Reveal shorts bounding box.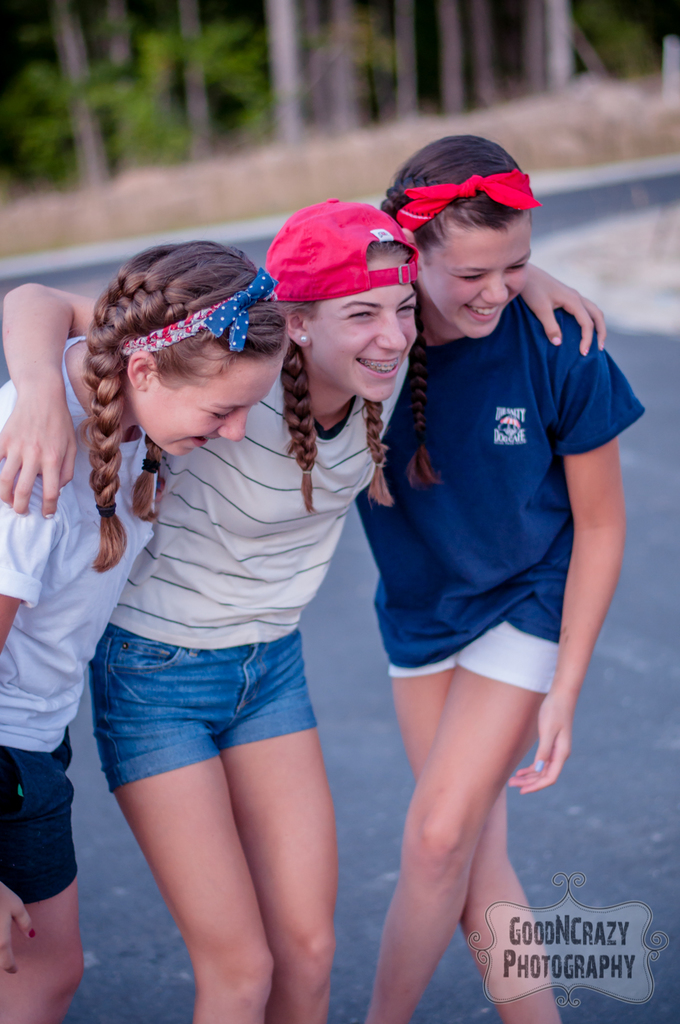
Revealed: region(388, 618, 562, 694).
